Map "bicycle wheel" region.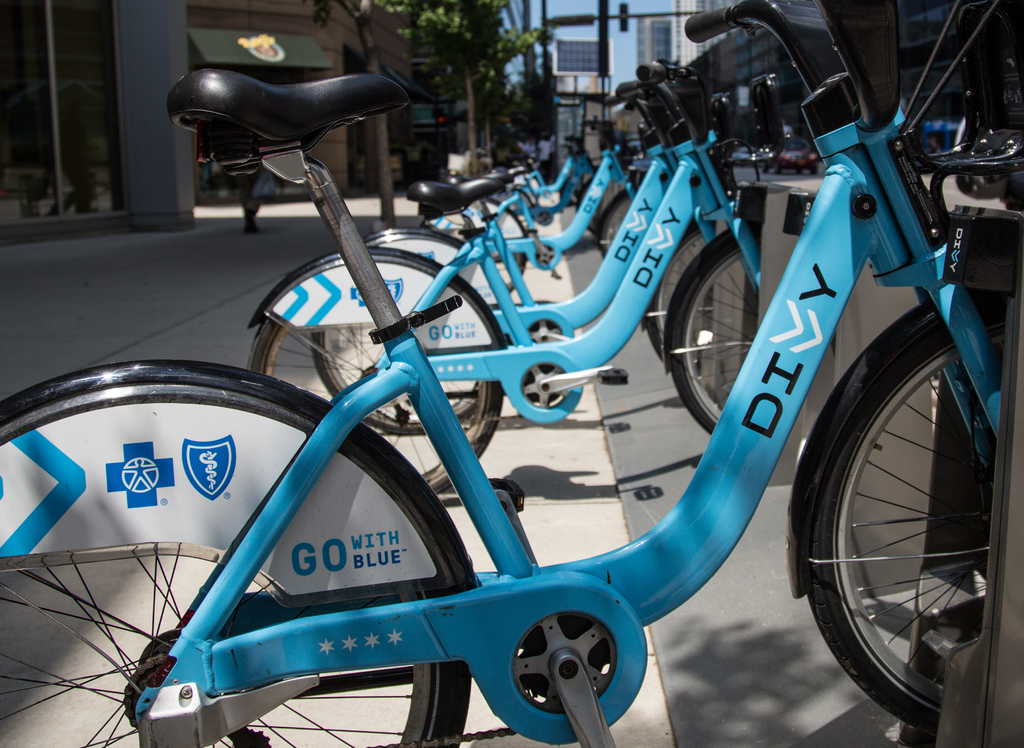
Mapped to [309, 327, 474, 440].
